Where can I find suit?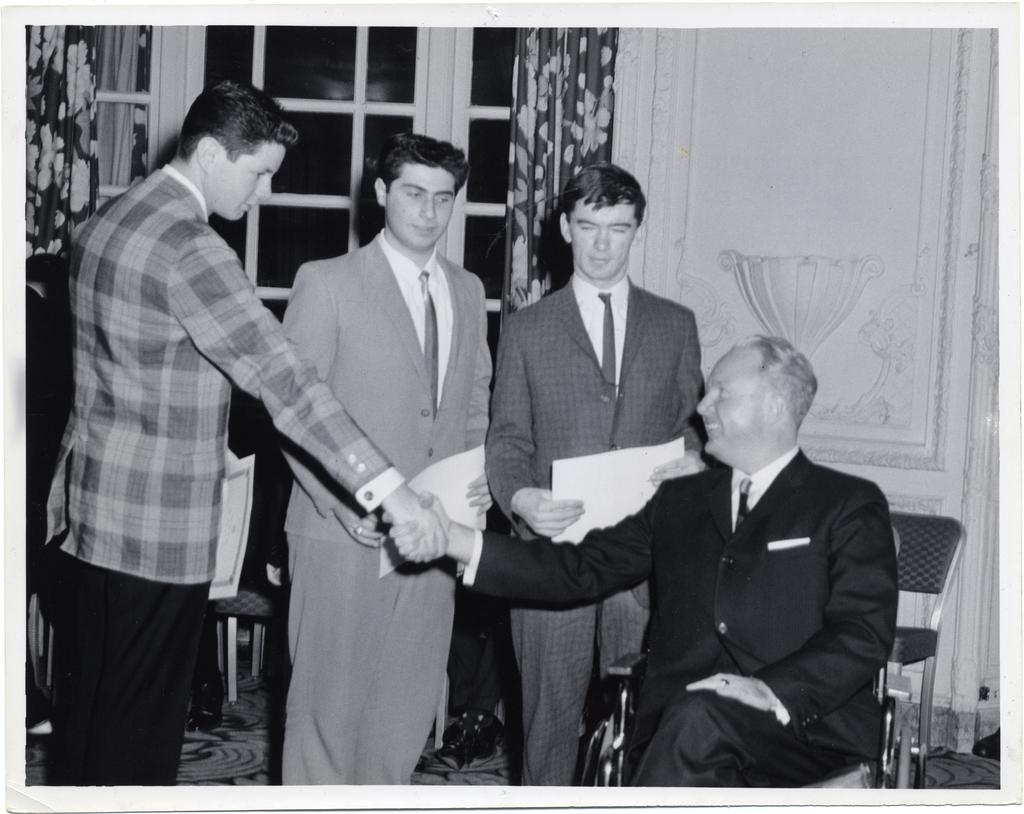
You can find it at x1=39 y1=161 x2=408 y2=787.
